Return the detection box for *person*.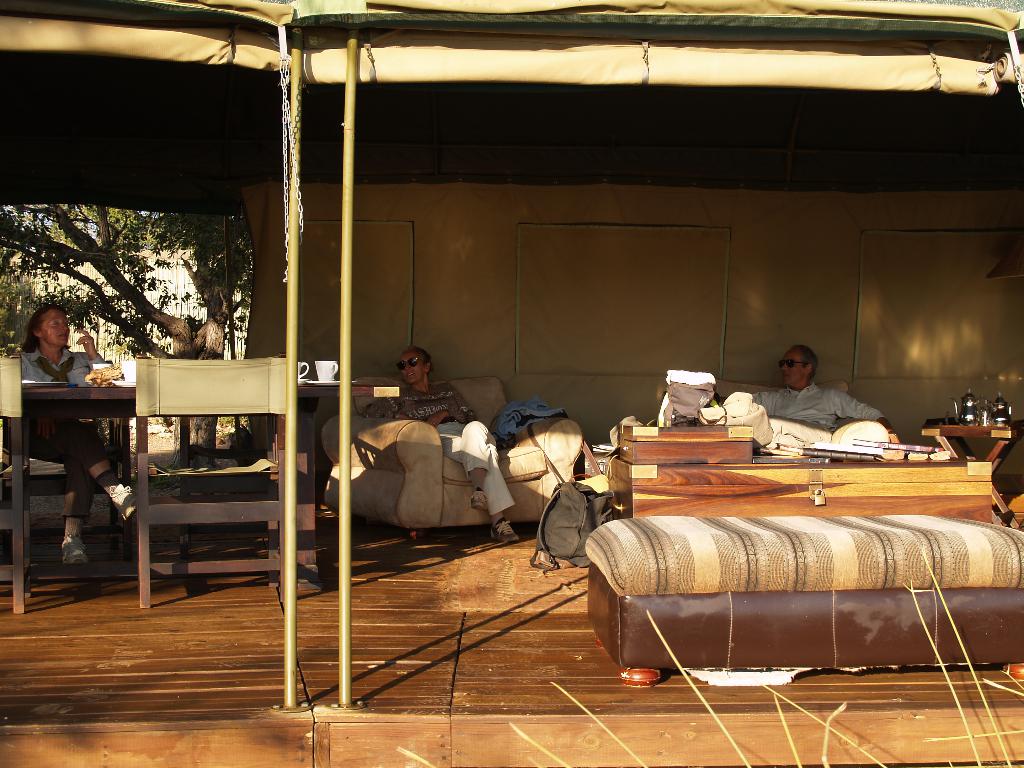
{"x1": 362, "y1": 342, "x2": 527, "y2": 543}.
